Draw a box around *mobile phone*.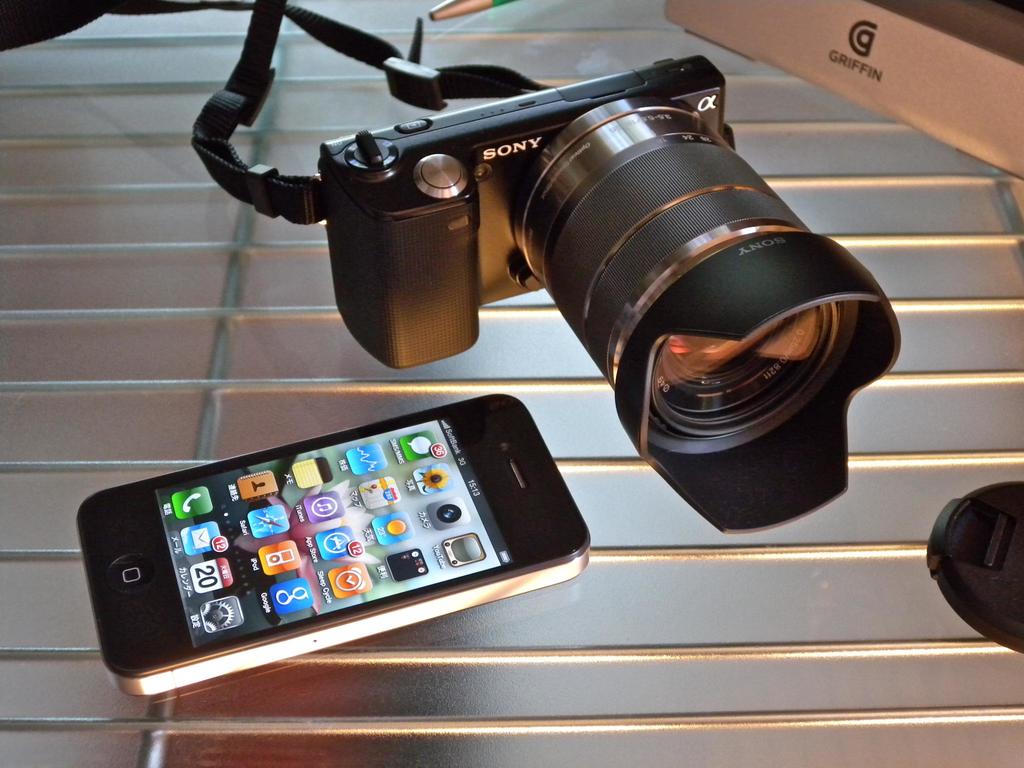
44 408 588 681.
